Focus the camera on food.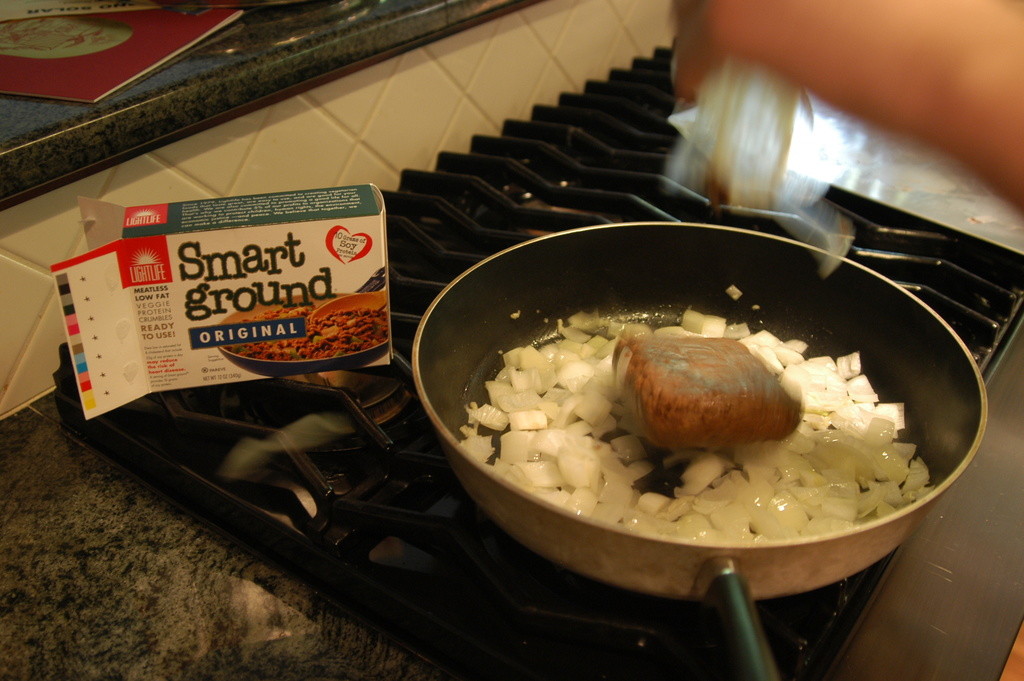
Focus region: {"x1": 221, "y1": 299, "x2": 390, "y2": 363}.
